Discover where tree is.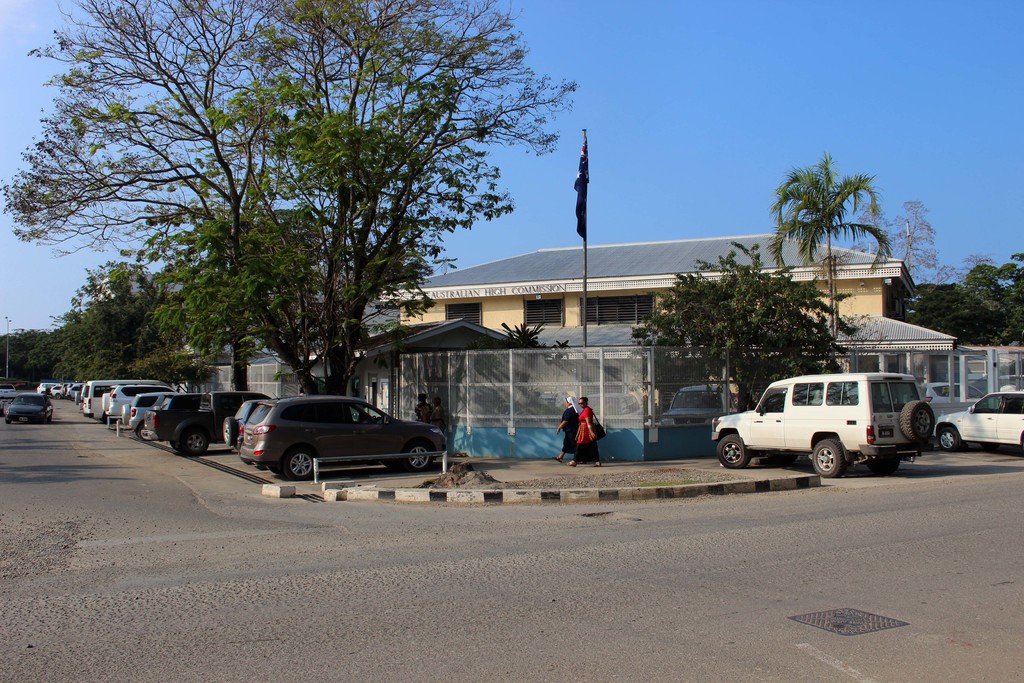
Discovered at [765, 148, 891, 361].
